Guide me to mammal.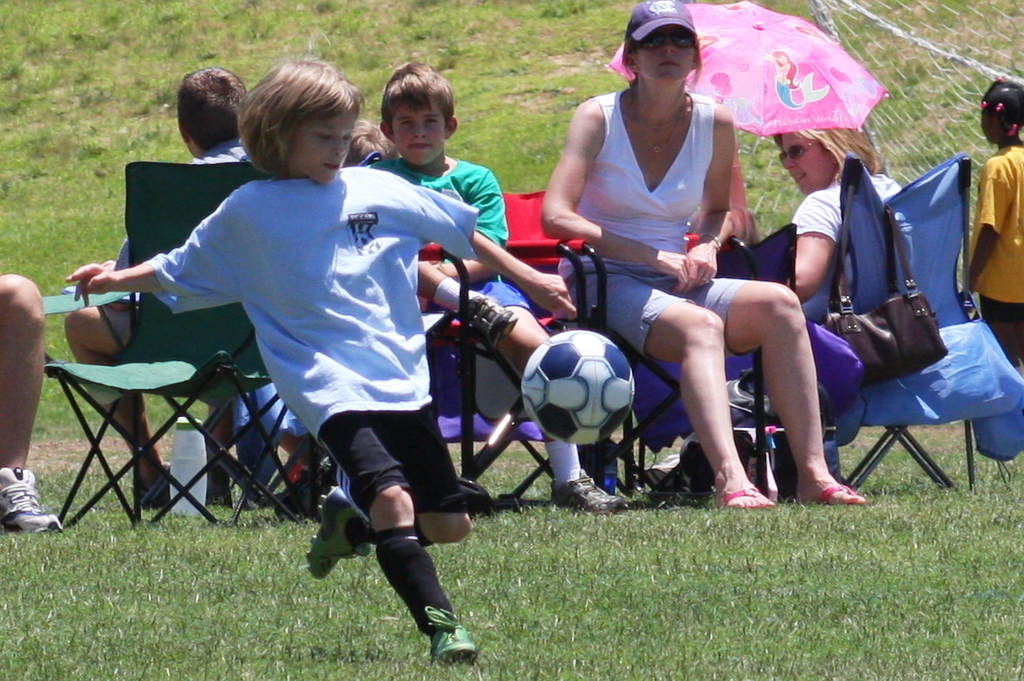
Guidance: x1=531, y1=58, x2=842, y2=487.
